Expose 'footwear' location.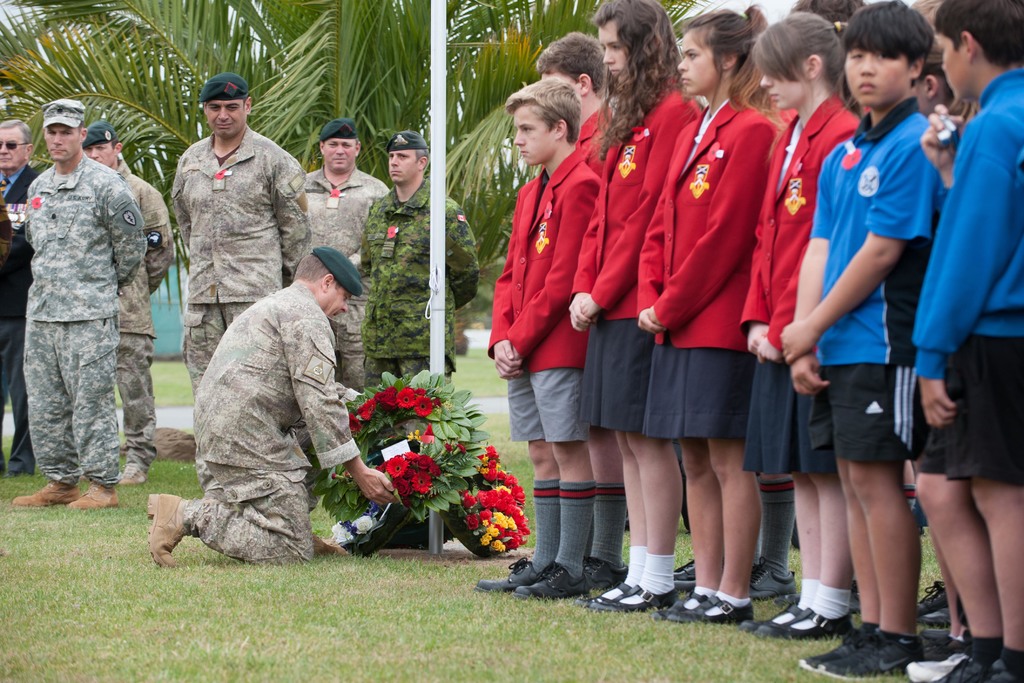
Exposed at [516, 568, 583, 600].
